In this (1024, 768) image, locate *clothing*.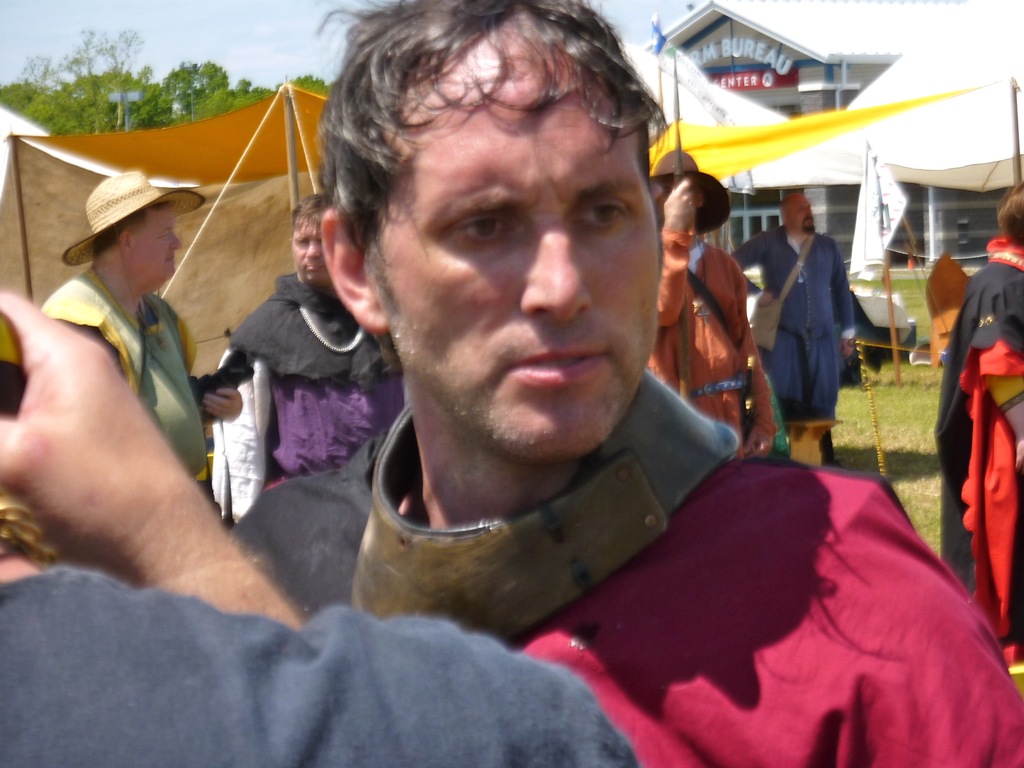
Bounding box: 662:227:776:447.
